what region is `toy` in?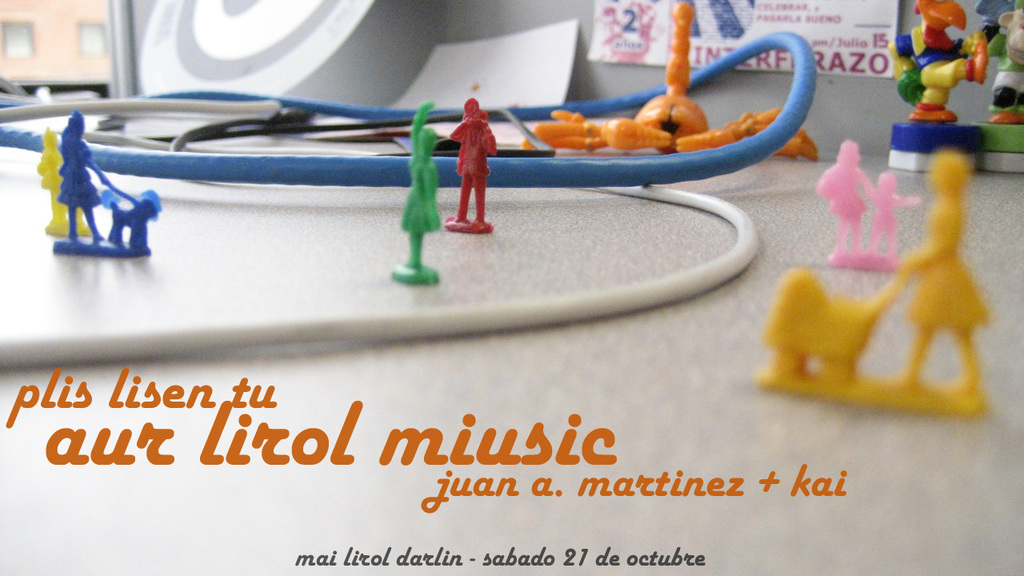
box(387, 106, 436, 288).
